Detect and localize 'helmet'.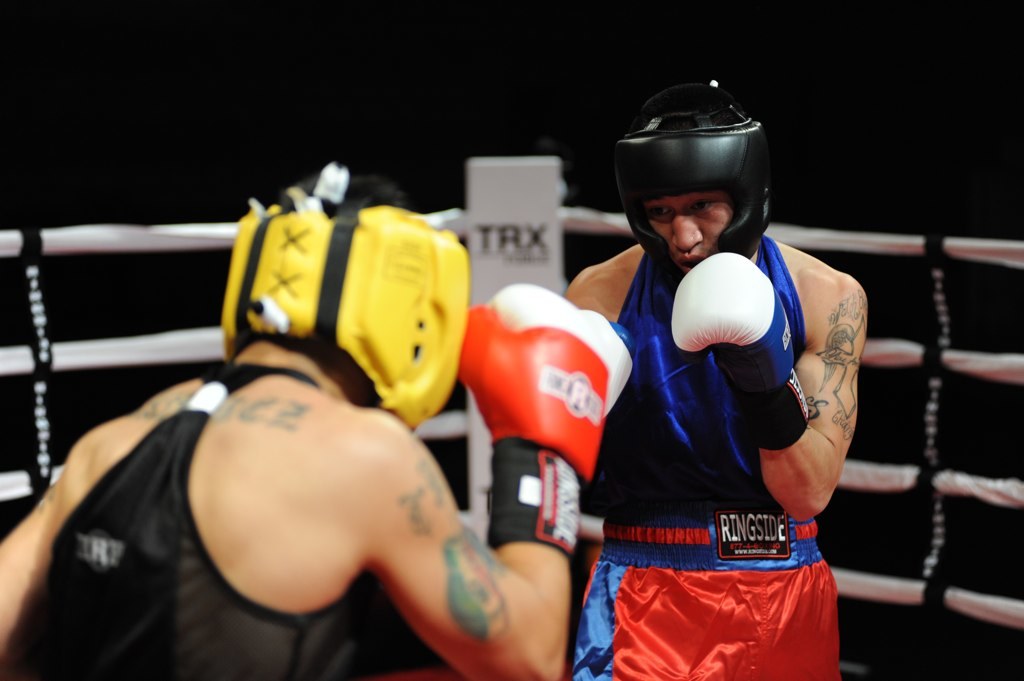
Localized at locate(222, 161, 467, 432).
